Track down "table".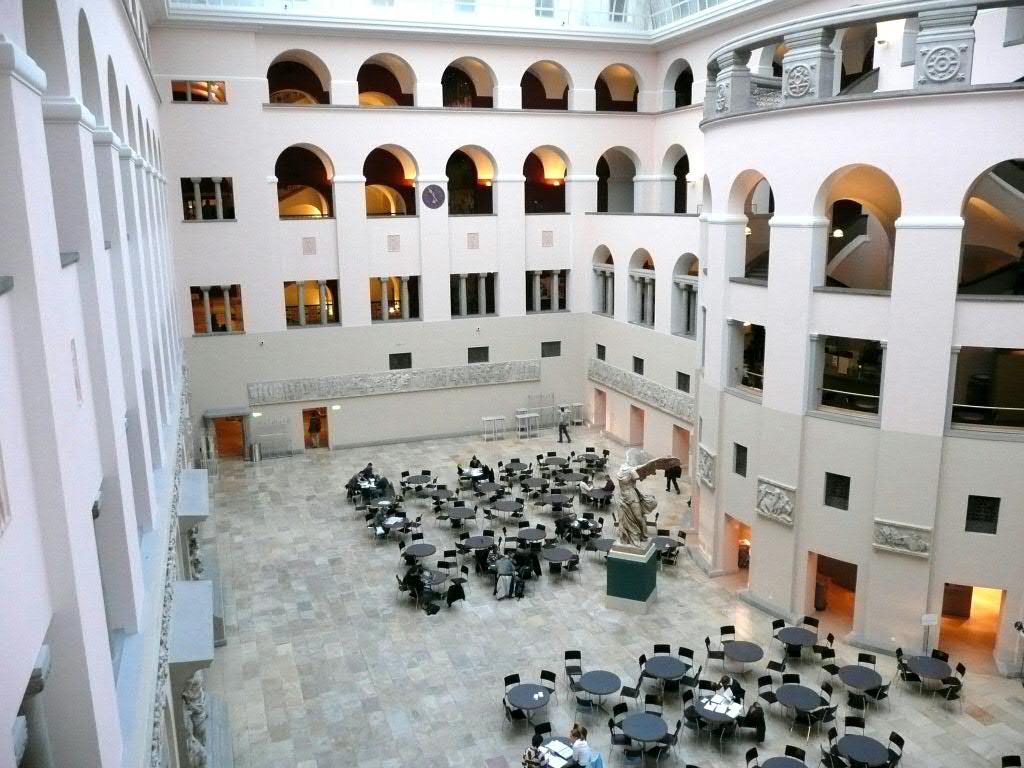
Tracked to rect(836, 733, 890, 767).
